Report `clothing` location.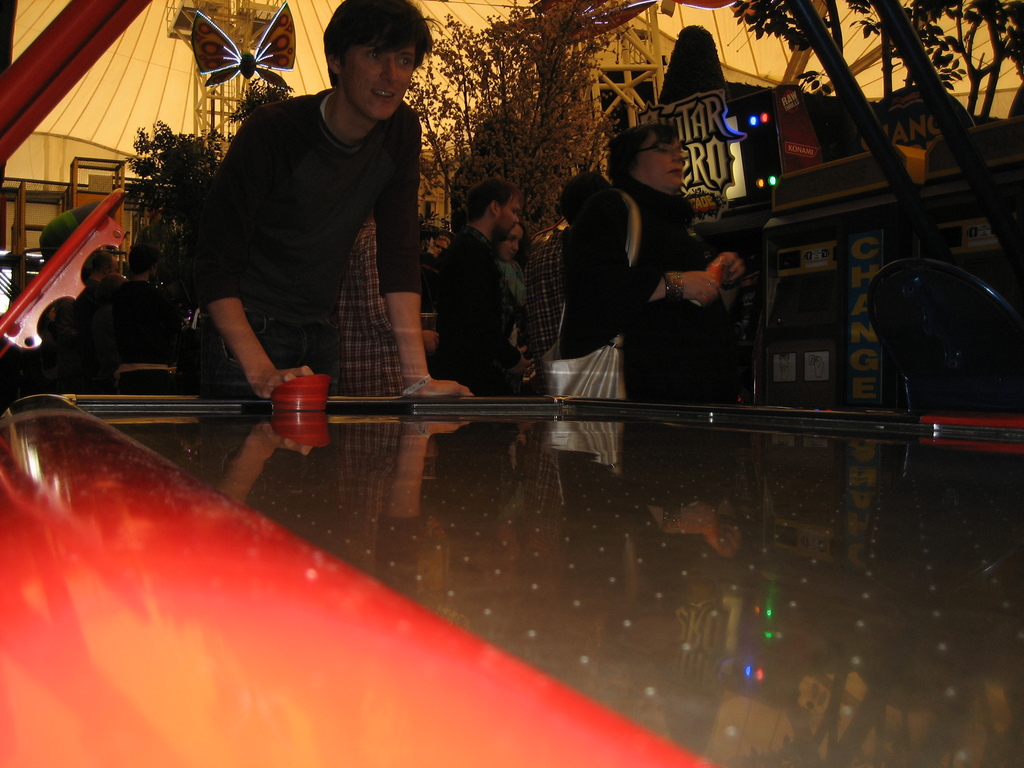
Report: 198,59,433,355.
